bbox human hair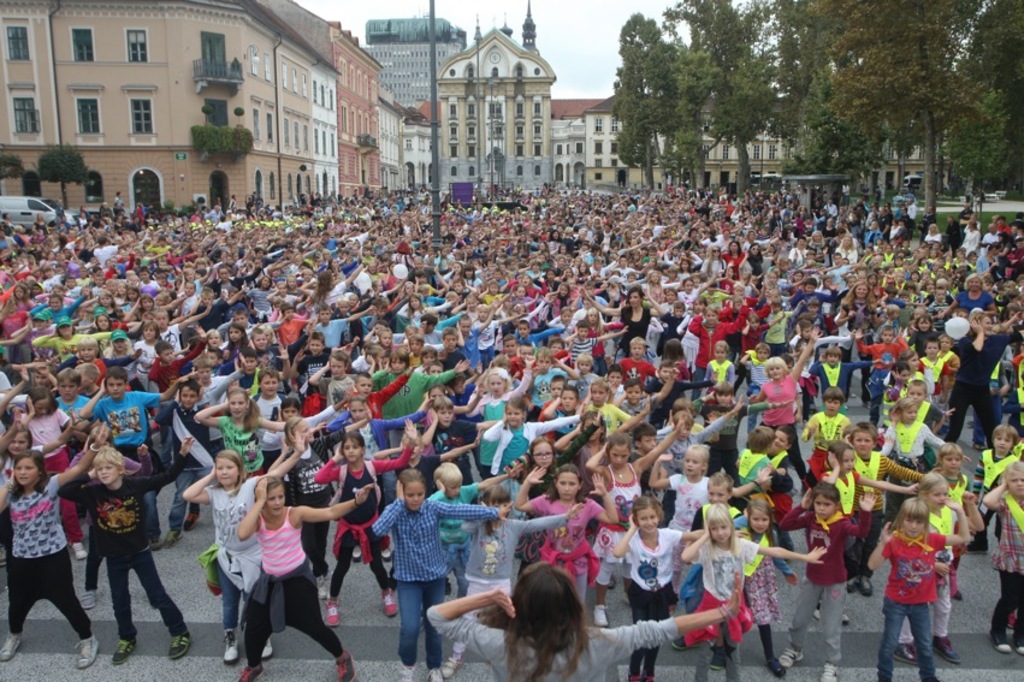
bbox(989, 423, 1018, 445)
